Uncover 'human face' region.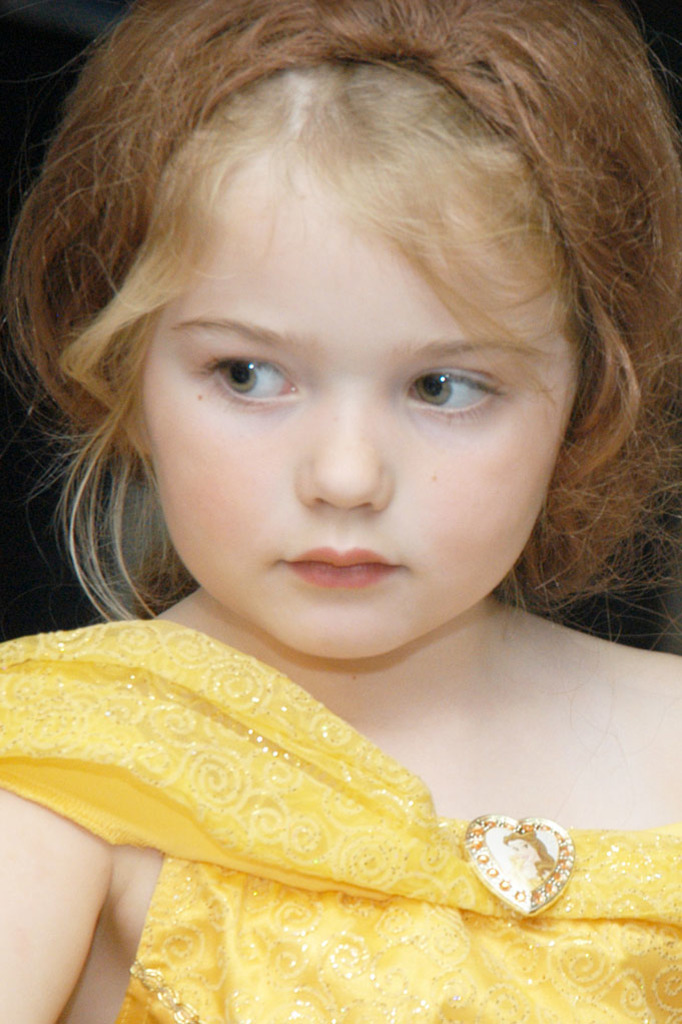
Uncovered: {"left": 138, "top": 142, "right": 583, "bottom": 656}.
